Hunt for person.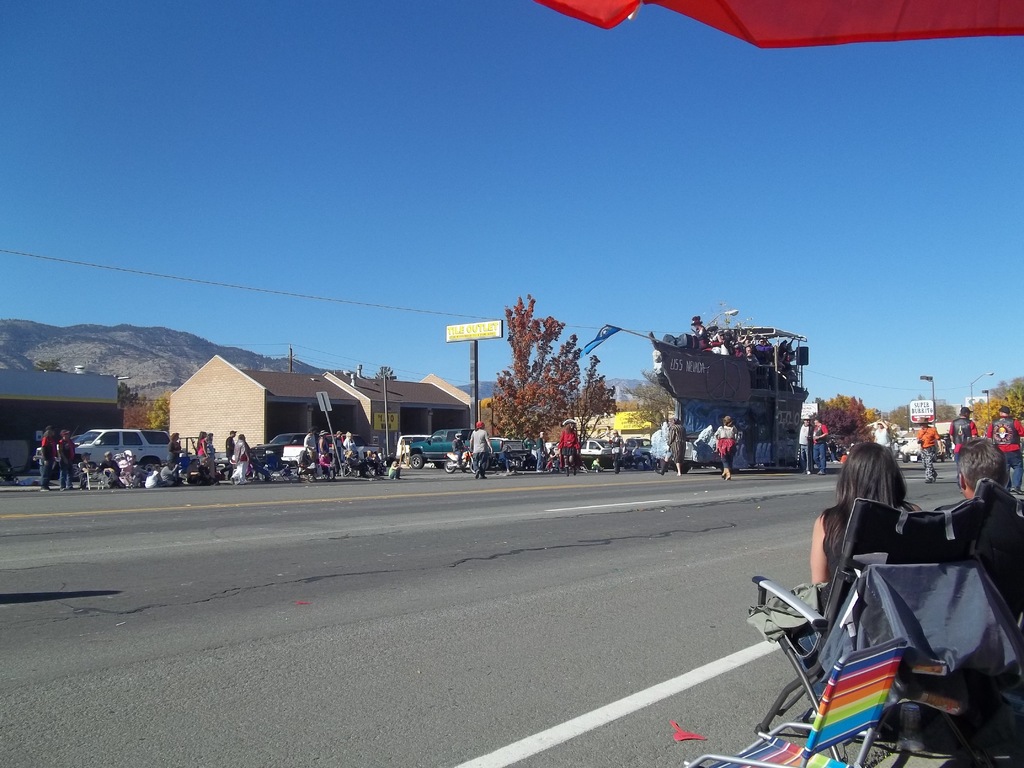
Hunted down at 611, 430, 627, 471.
